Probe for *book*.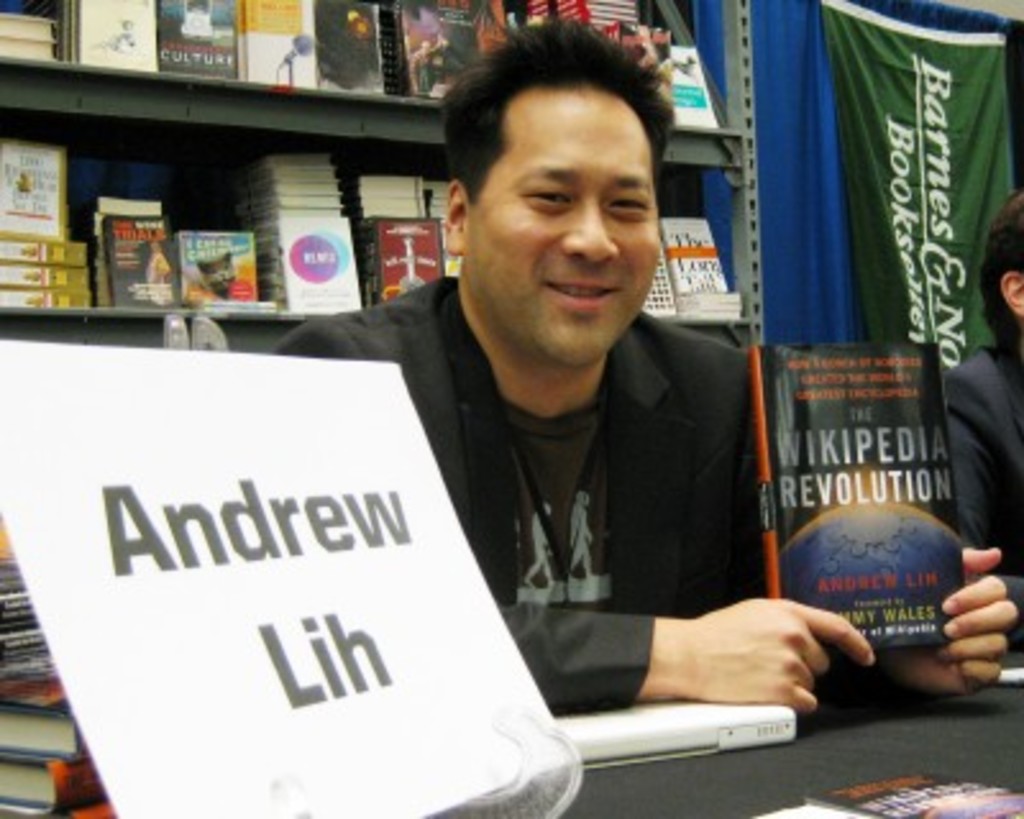
Probe result: 666, 46, 712, 133.
